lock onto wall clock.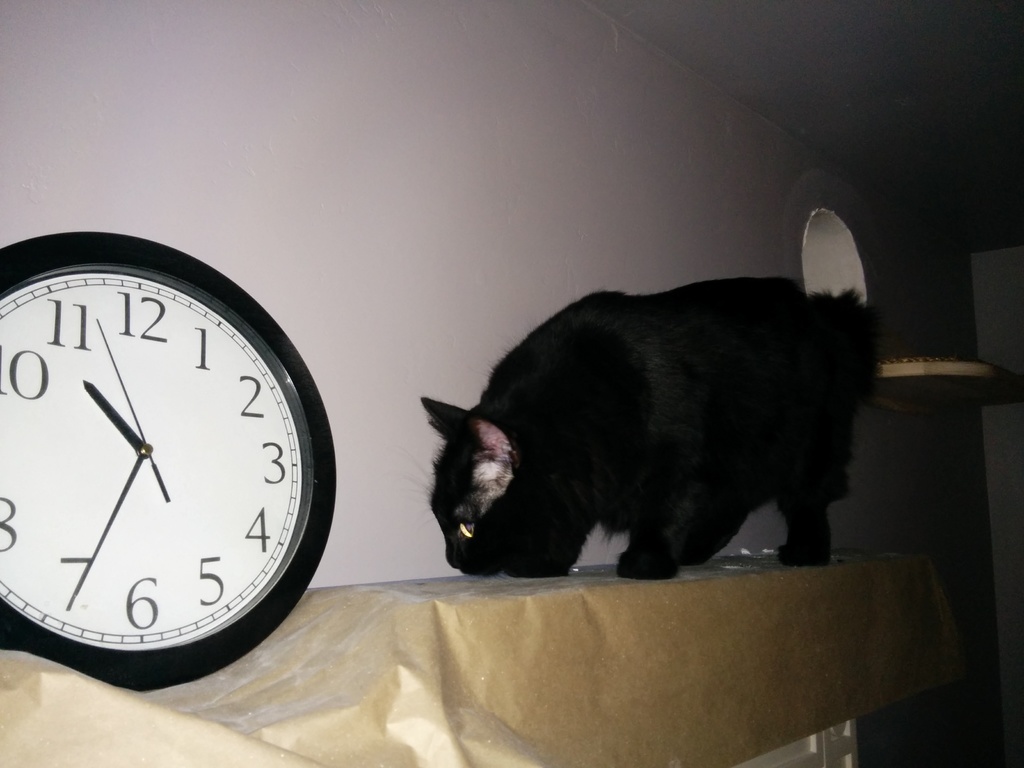
Locked: {"left": 0, "top": 241, "right": 344, "bottom": 683}.
